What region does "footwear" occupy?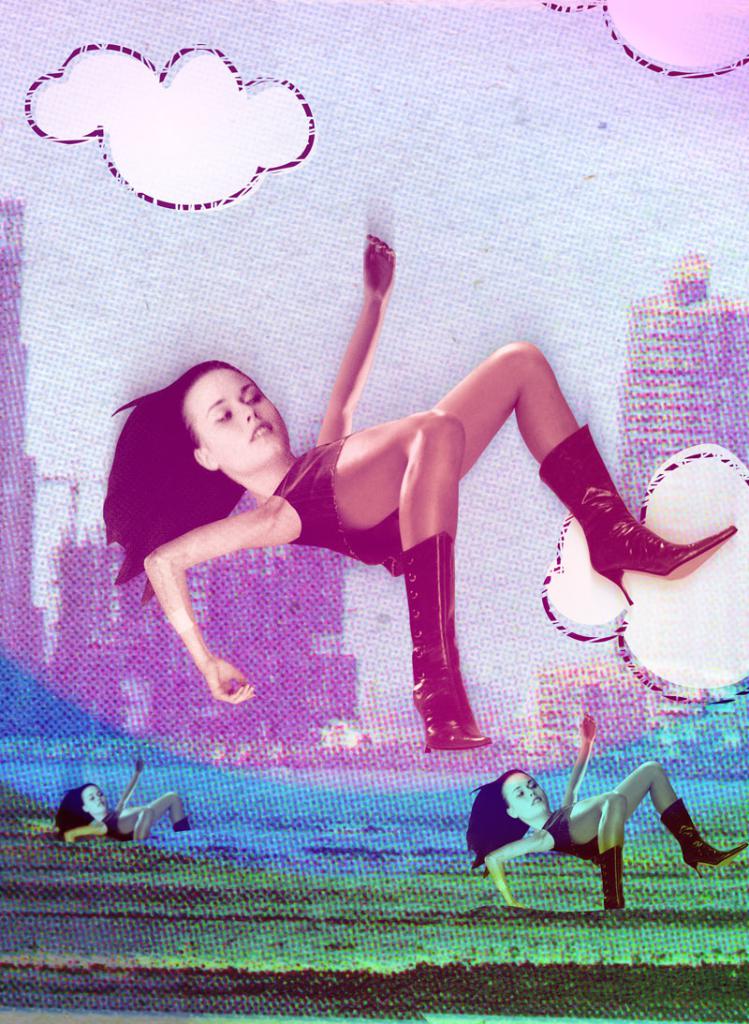
(393, 529, 491, 755).
